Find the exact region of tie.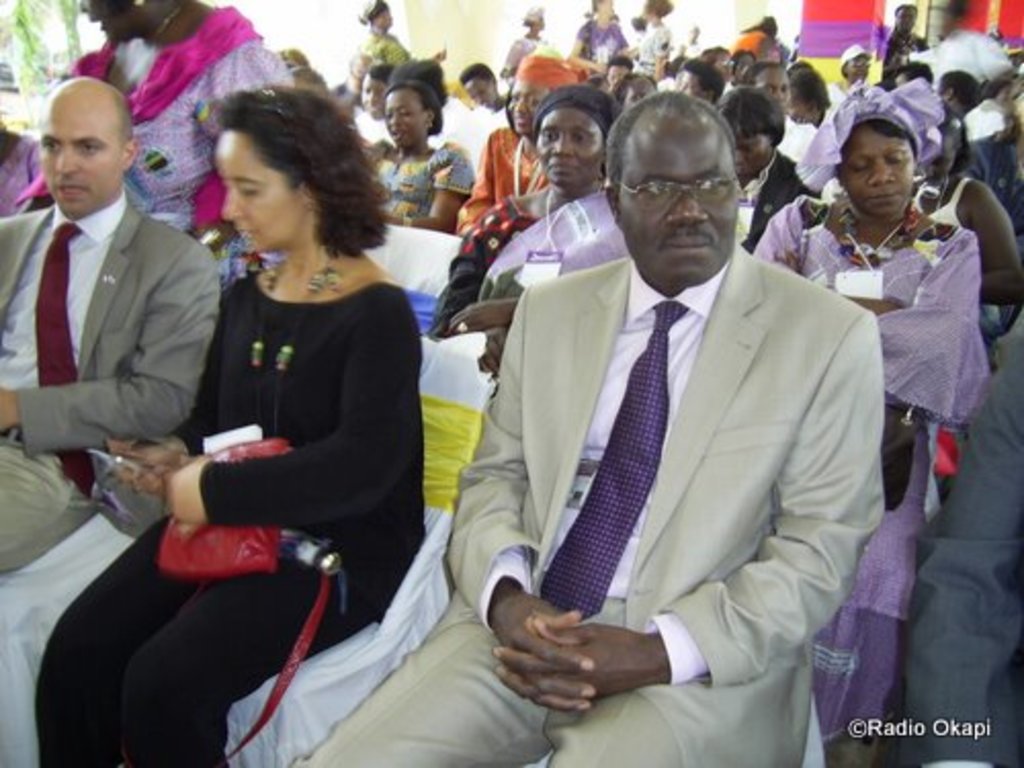
Exact region: <box>31,223,94,508</box>.
